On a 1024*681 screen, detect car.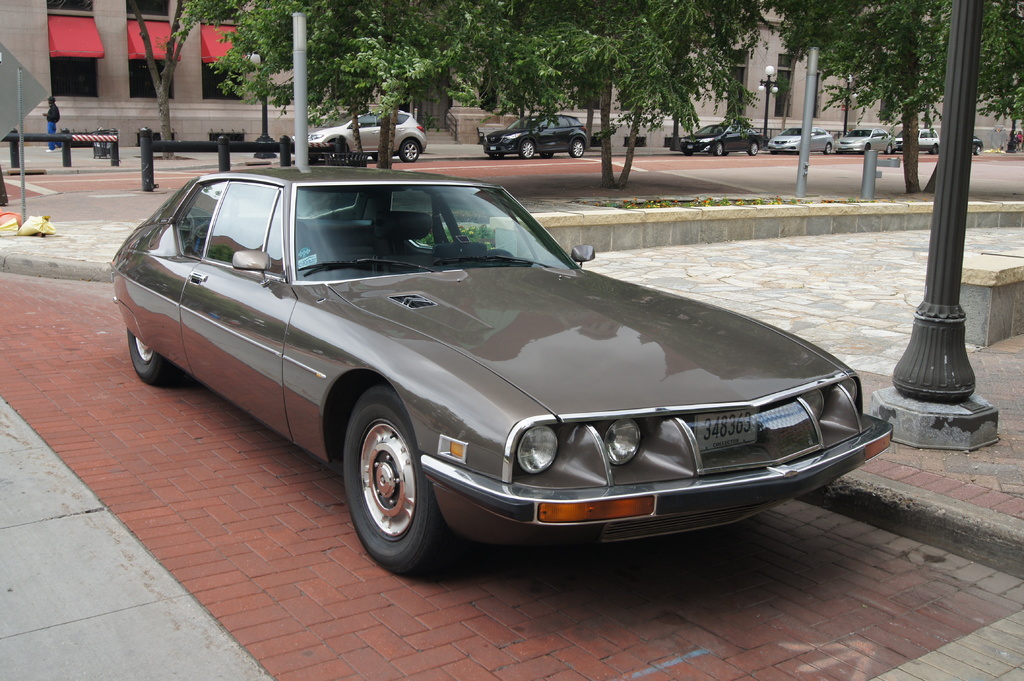
bbox(767, 127, 834, 156).
